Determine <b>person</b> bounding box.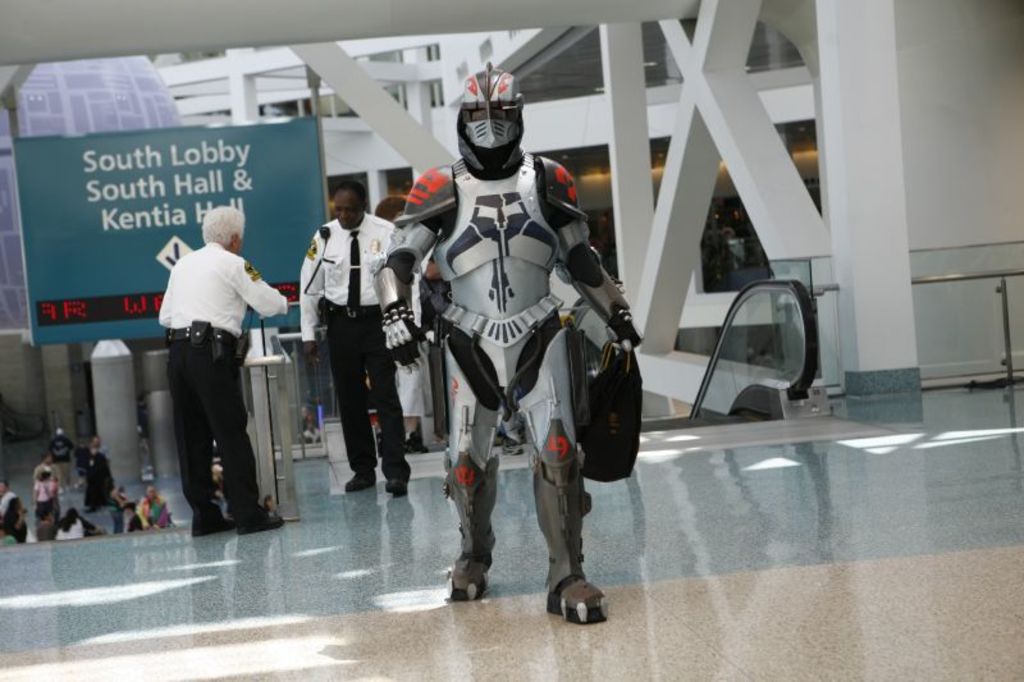
Determined: BBox(134, 484, 165, 530).
